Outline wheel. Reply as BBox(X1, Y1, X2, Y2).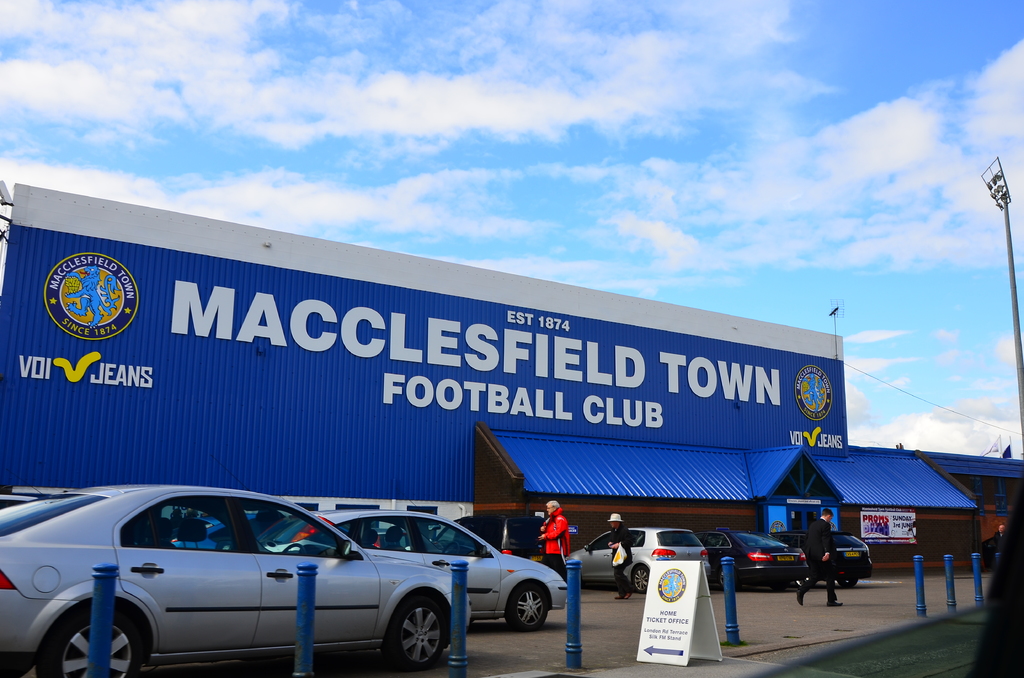
BBox(630, 565, 649, 593).
